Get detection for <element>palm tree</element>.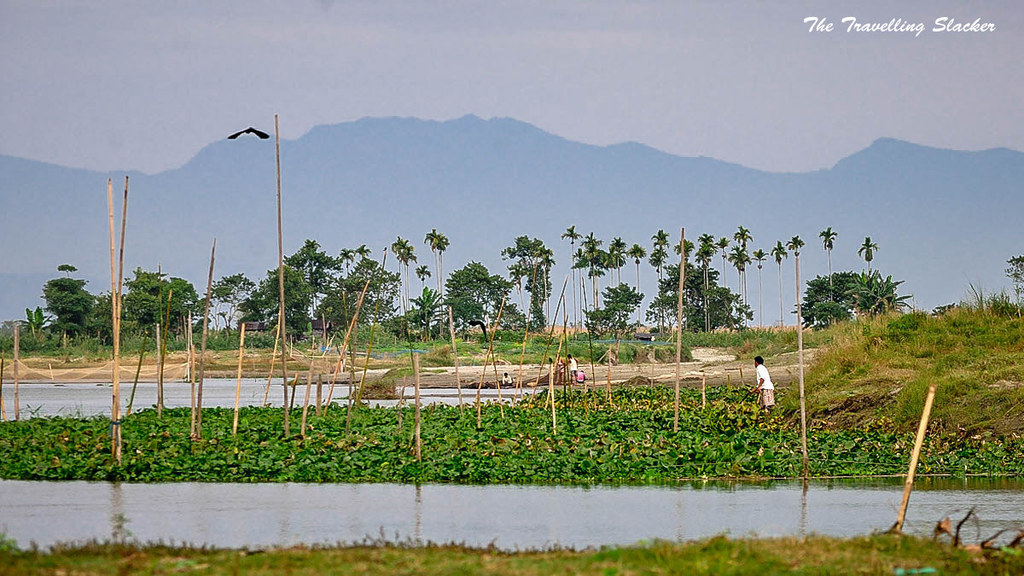
Detection: {"left": 386, "top": 227, "right": 412, "bottom": 294}.
